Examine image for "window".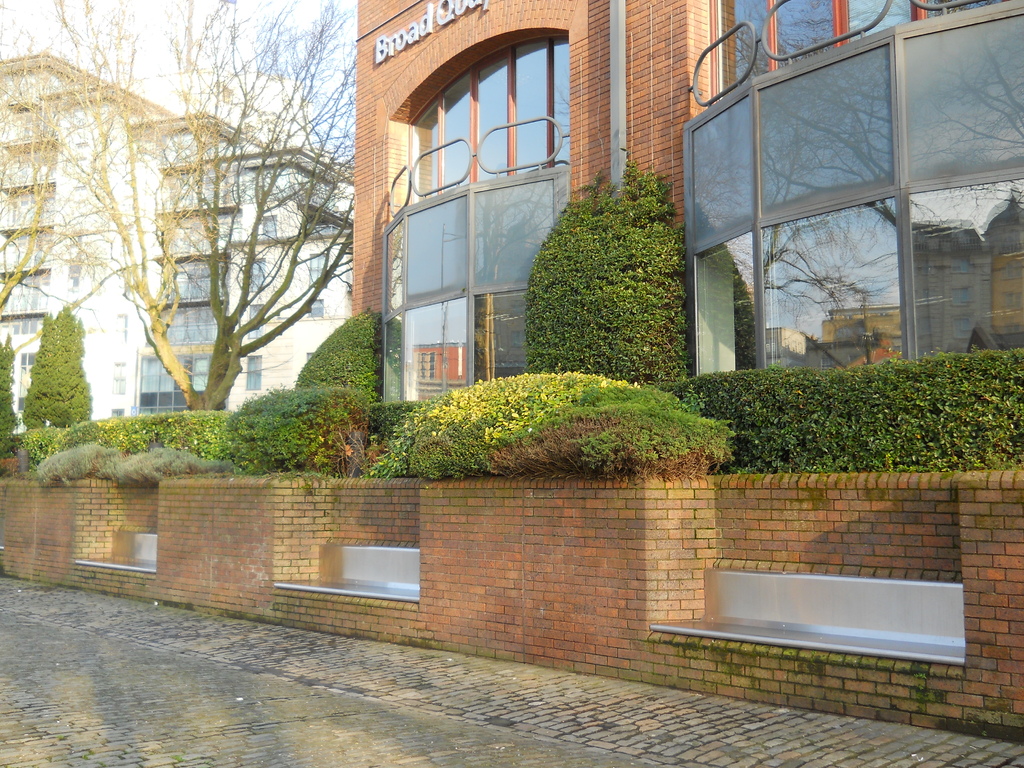
Examination result: rect(243, 355, 262, 392).
